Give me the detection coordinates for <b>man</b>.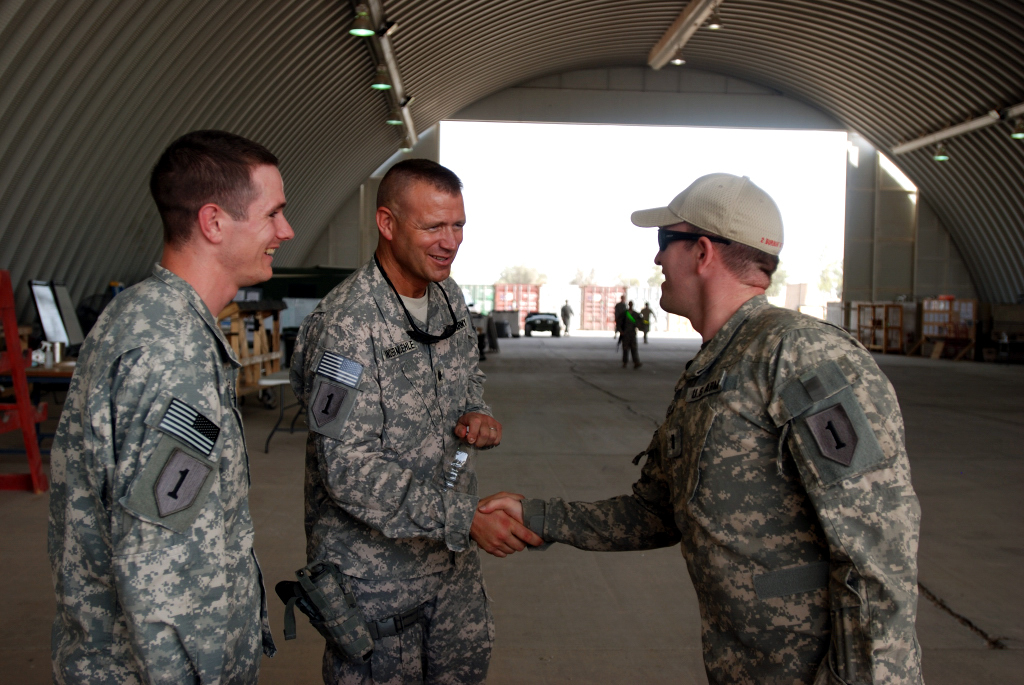
bbox=(558, 300, 572, 333).
